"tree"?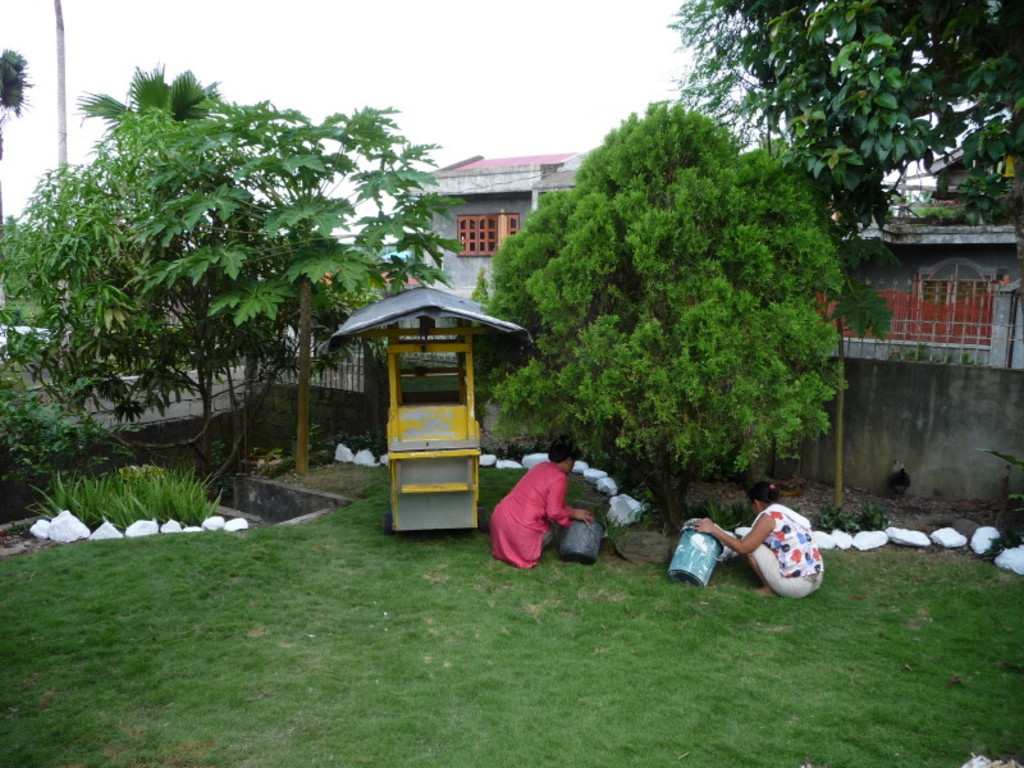
BBox(485, 104, 867, 495)
